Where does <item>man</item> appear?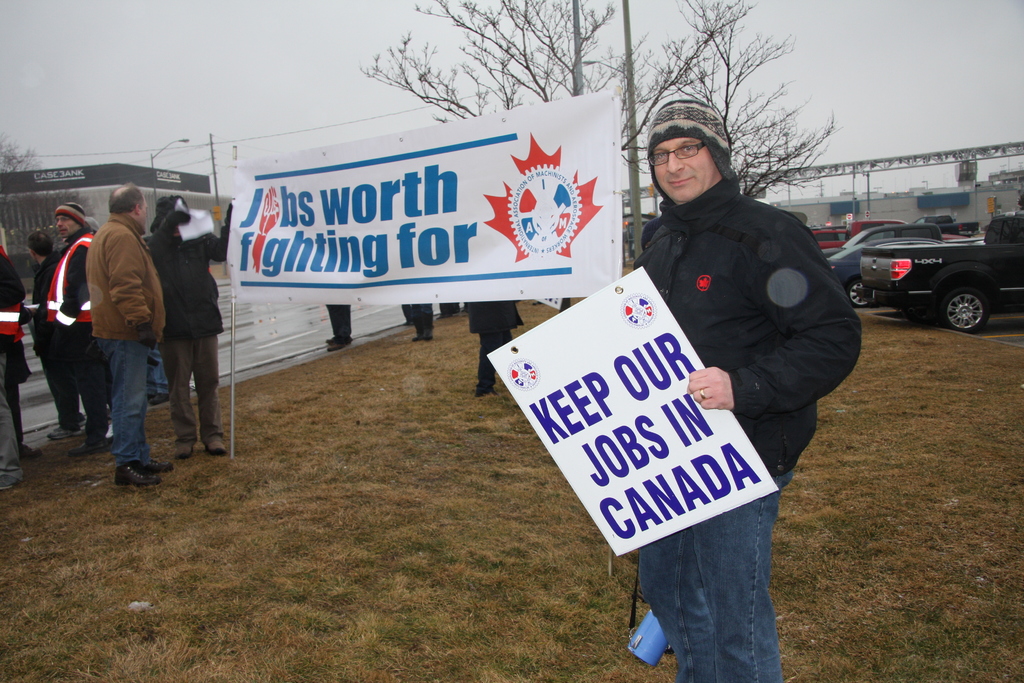
Appears at x1=0 y1=239 x2=38 y2=454.
